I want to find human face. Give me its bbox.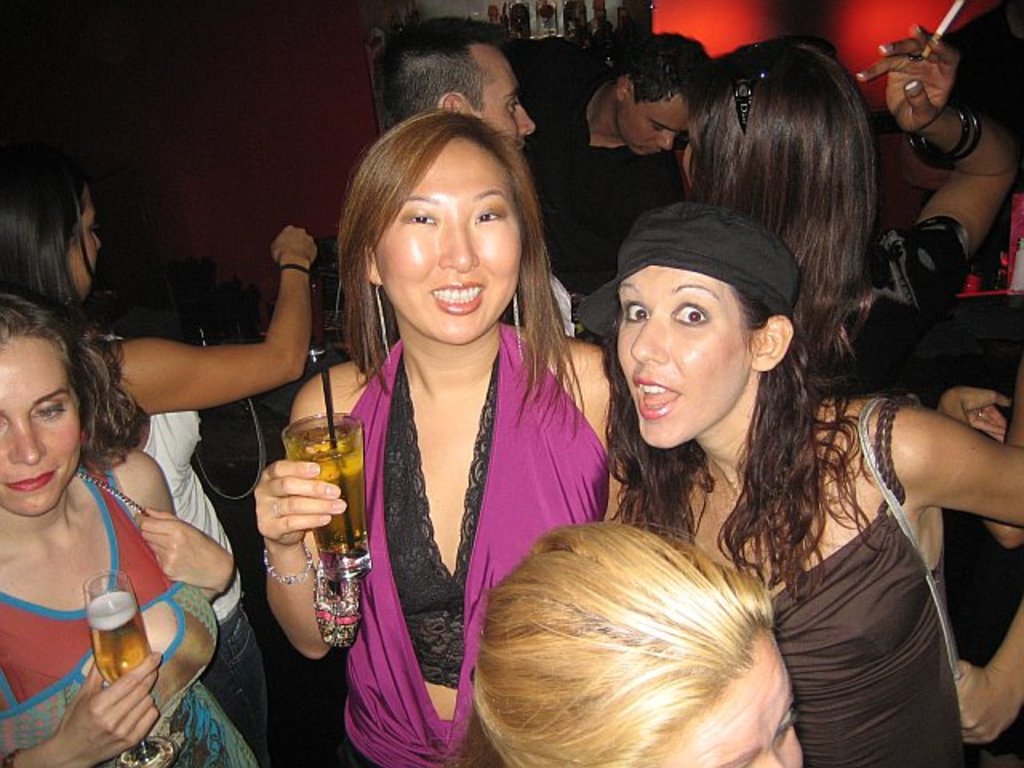
(472, 42, 533, 146).
